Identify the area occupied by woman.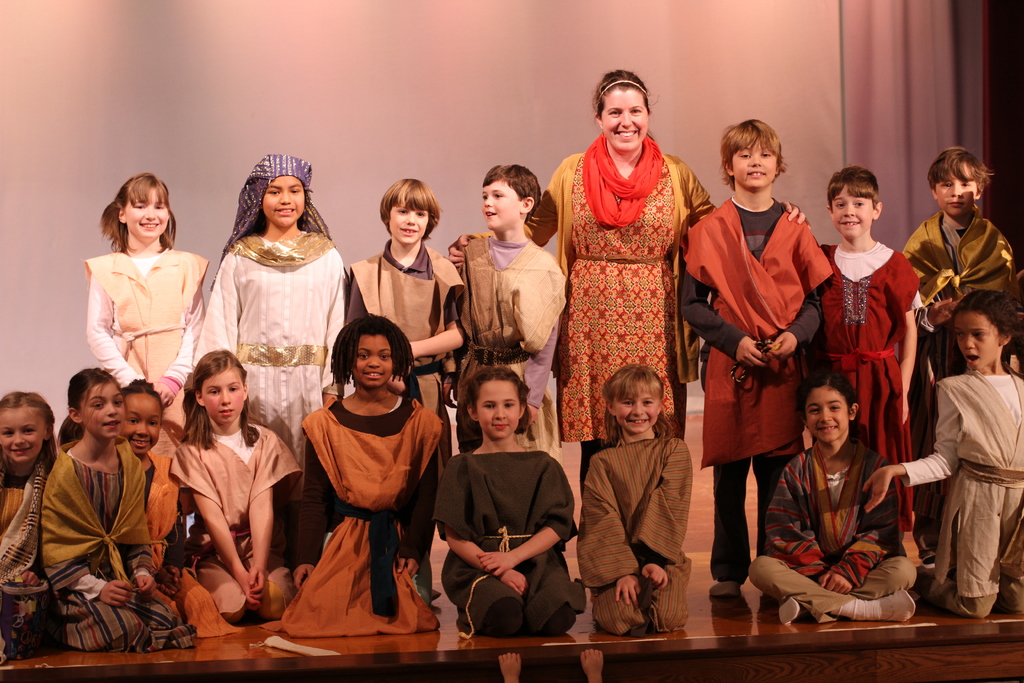
Area: (445, 69, 813, 499).
